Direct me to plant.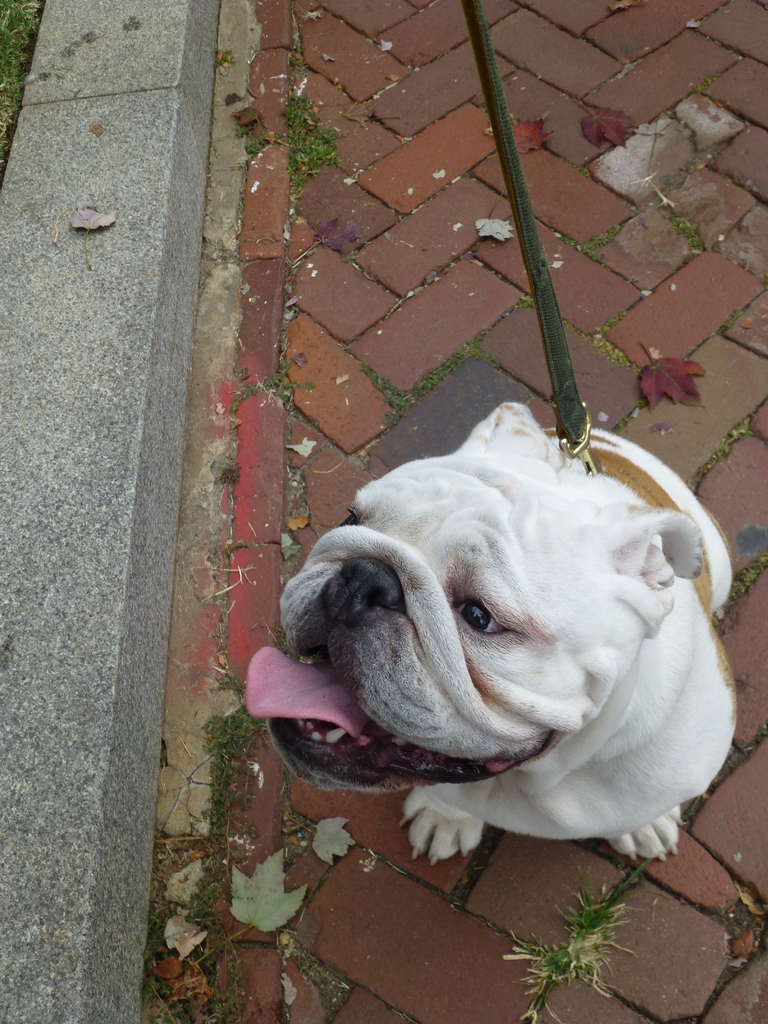
Direction: x1=135, y1=879, x2=247, y2=1023.
